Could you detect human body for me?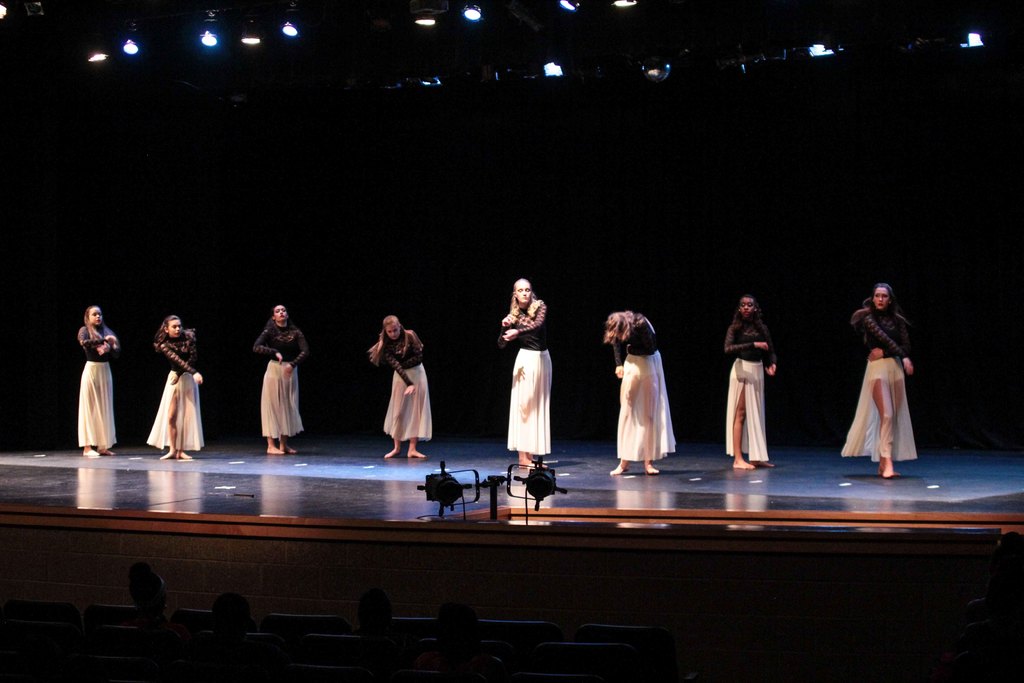
Detection result: [left=70, top=304, right=127, bottom=449].
